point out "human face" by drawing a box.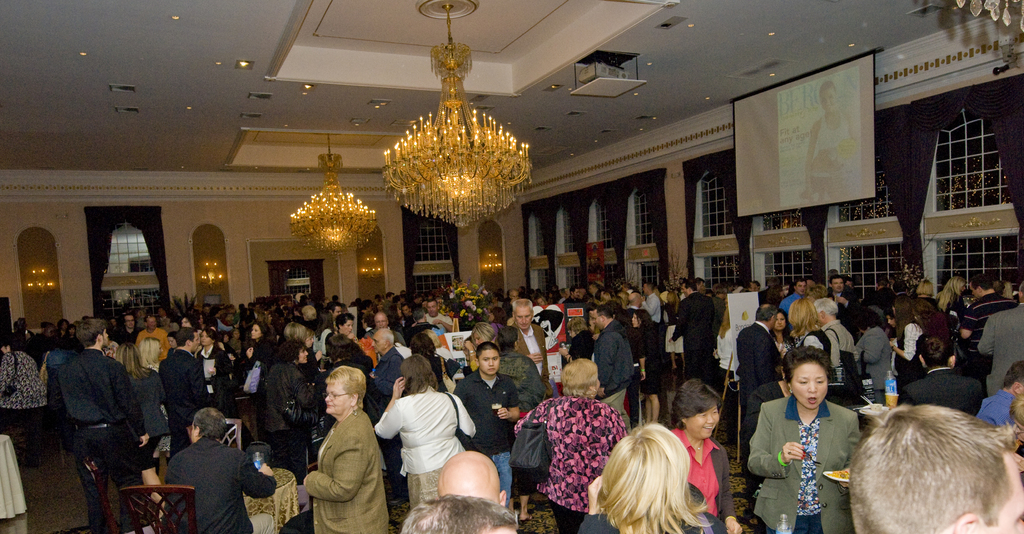
<region>373, 313, 387, 329</region>.
